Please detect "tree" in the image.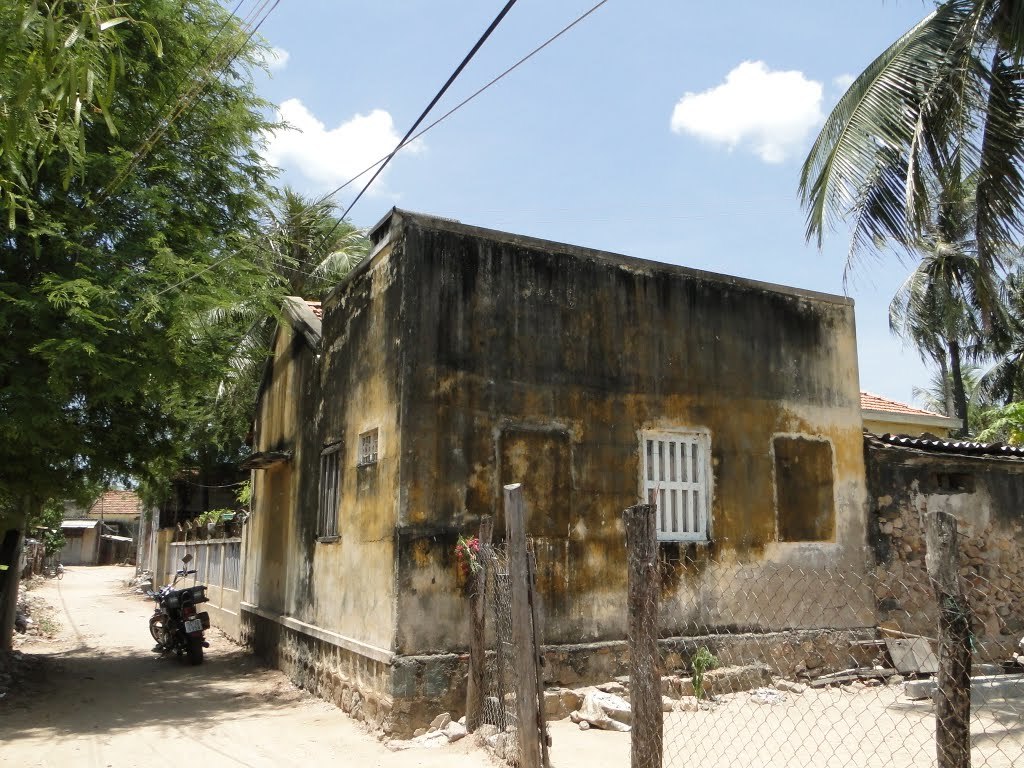
[left=0, top=0, right=281, bottom=691].
